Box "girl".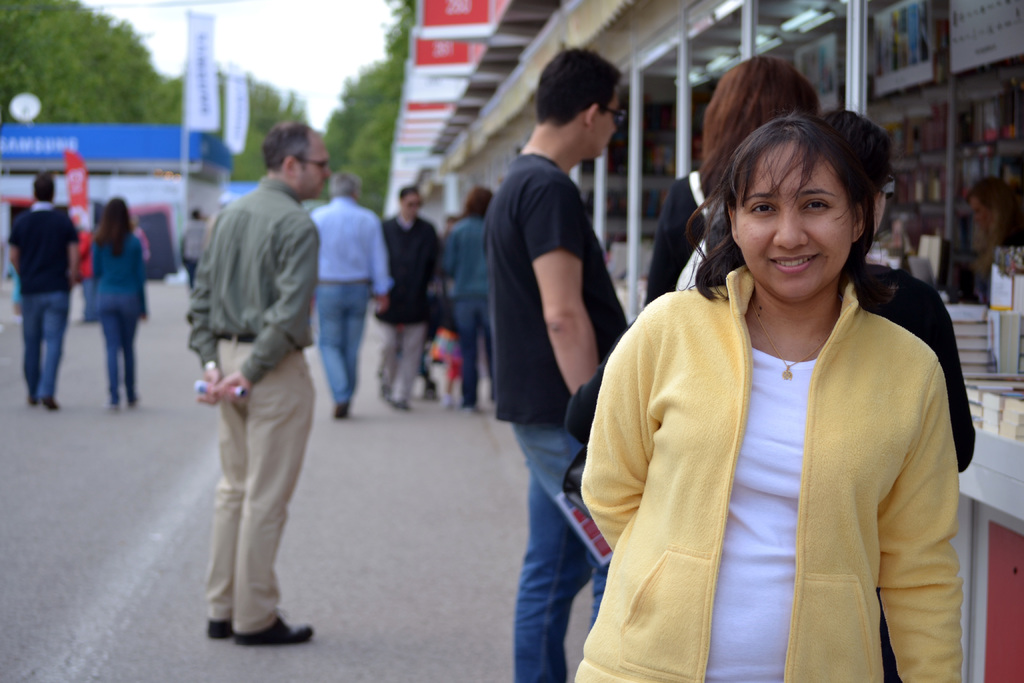
bbox=[68, 193, 146, 411].
